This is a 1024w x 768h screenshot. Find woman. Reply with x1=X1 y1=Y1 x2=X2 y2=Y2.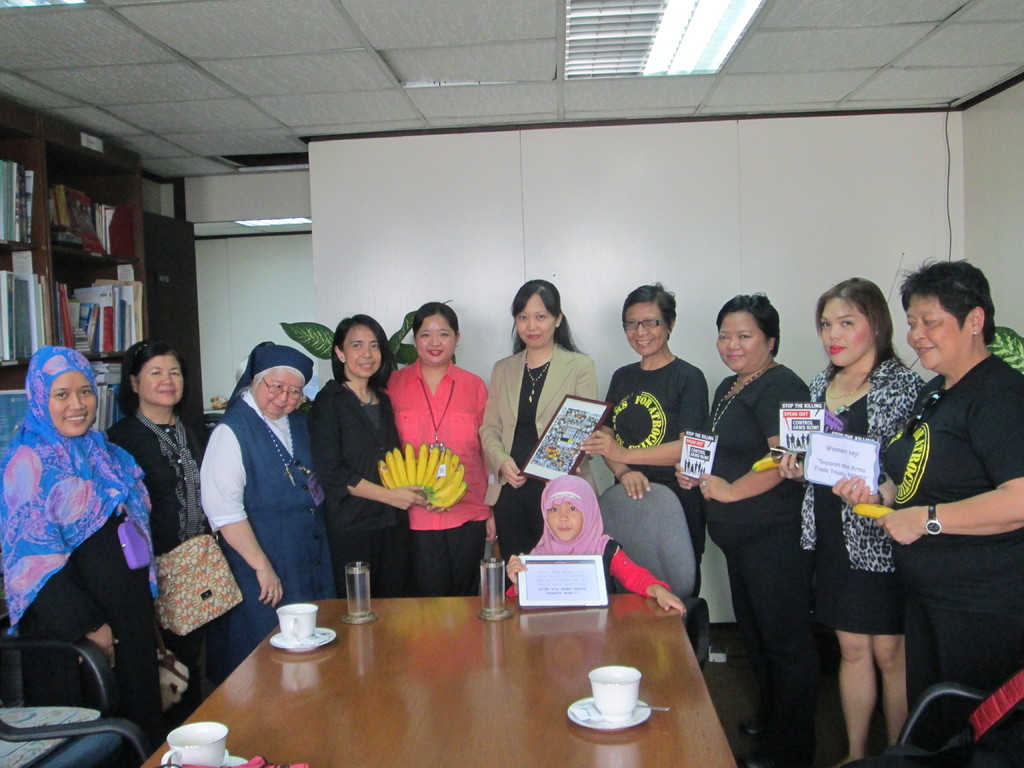
x1=668 y1=292 x2=818 y2=755.
